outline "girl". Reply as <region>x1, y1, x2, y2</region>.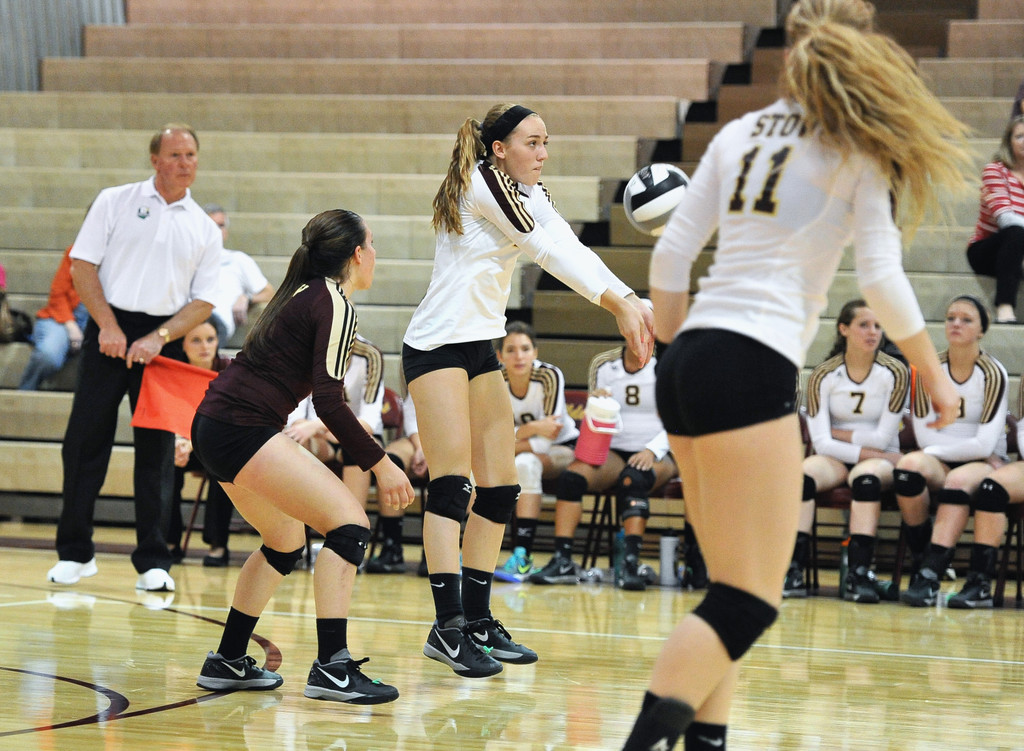
<region>779, 300, 911, 606</region>.
